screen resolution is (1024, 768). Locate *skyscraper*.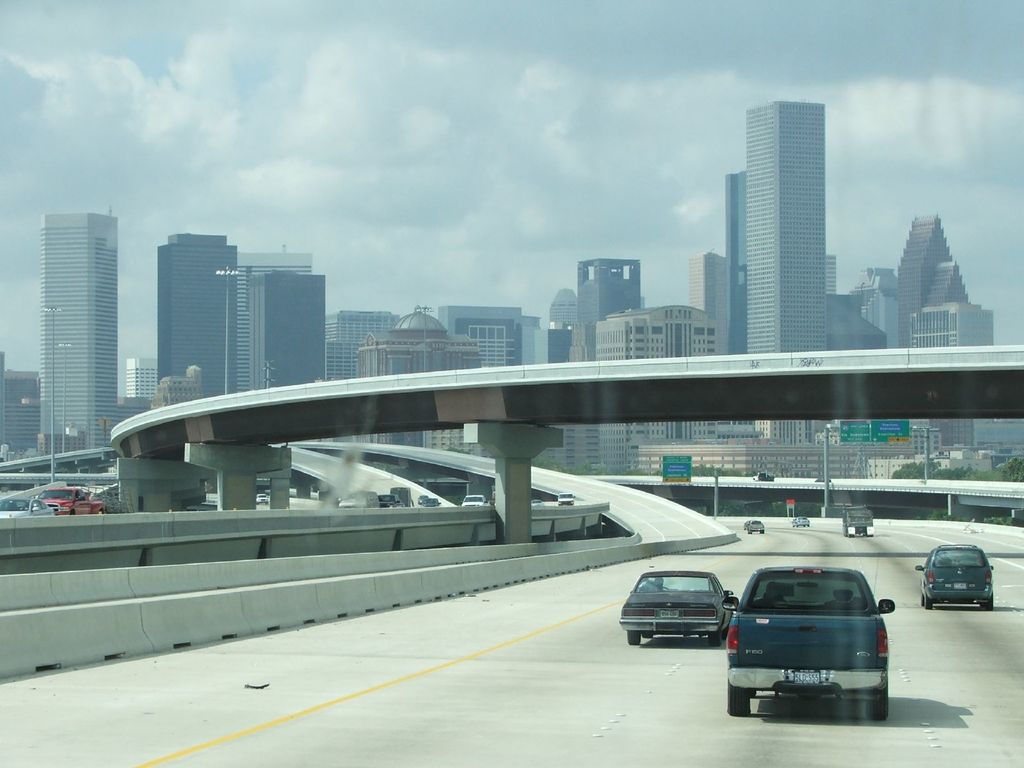
l=599, t=308, r=722, b=471.
